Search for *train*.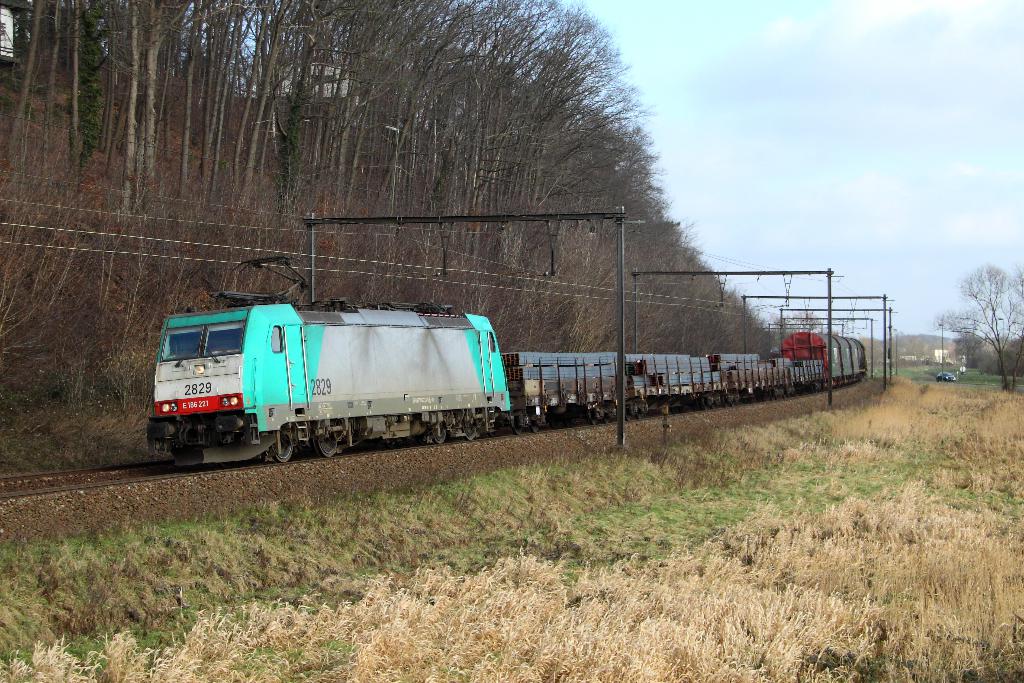
Found at [left=141, top=251, right=876, bottom=461].
